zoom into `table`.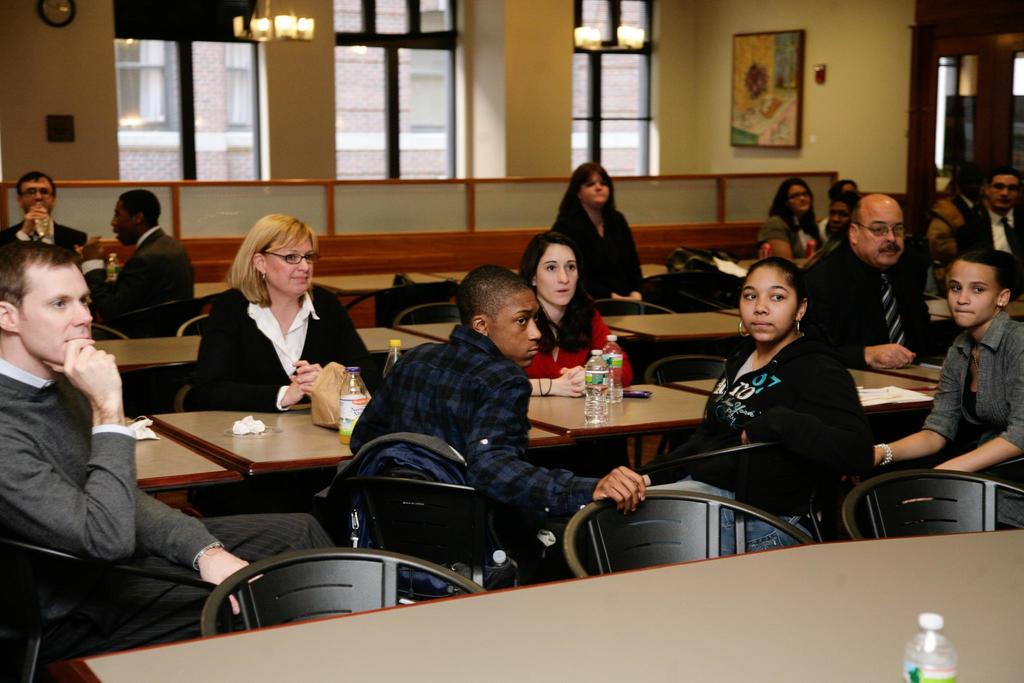
Zoom target: 132, 412, 245, 517.
